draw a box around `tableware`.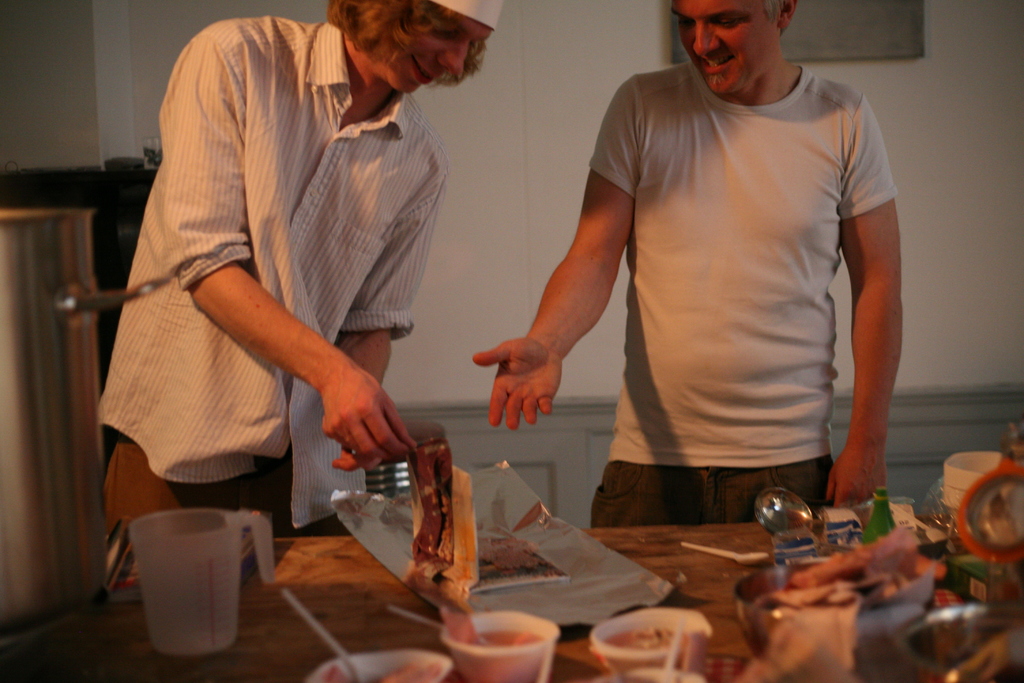
<box>118,500,273,655</box>.
